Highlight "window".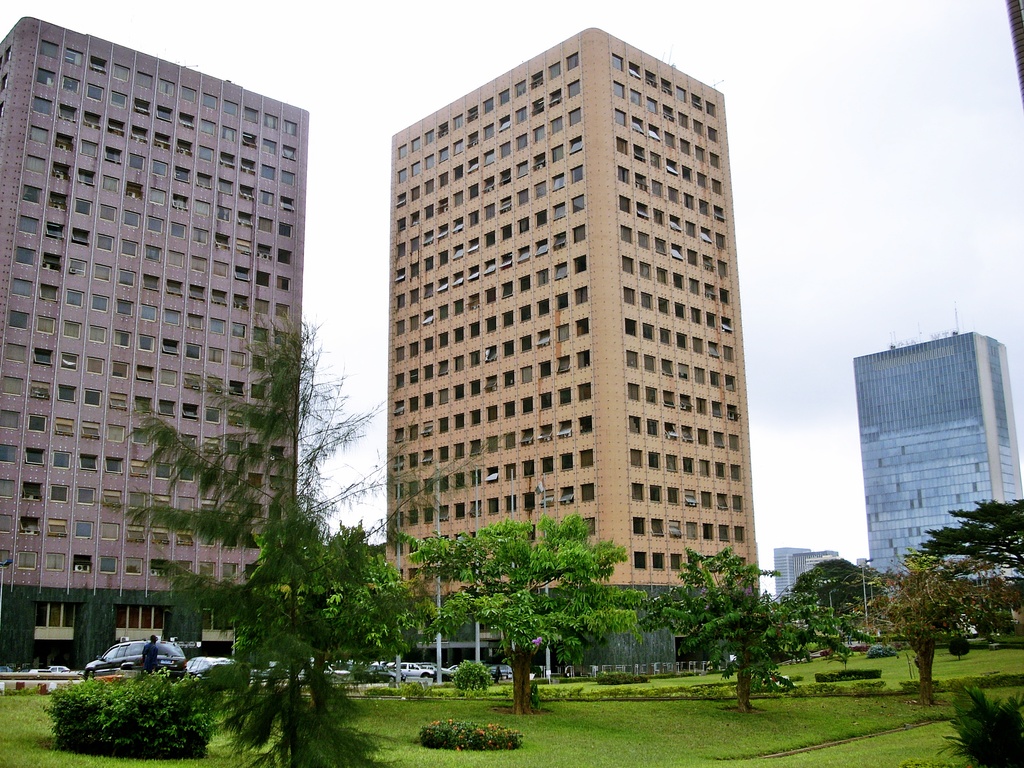
Highlighted region: [518,274,534,295].
